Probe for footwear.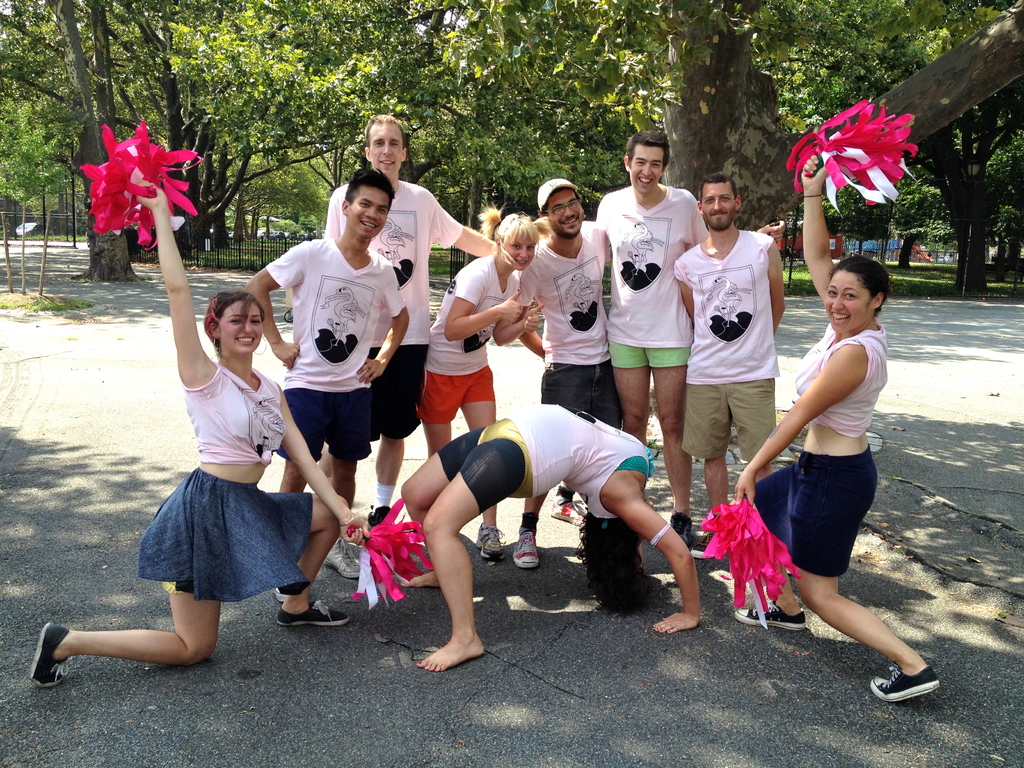
Probe result: left=29, top=621, right=70, bottom=685.
